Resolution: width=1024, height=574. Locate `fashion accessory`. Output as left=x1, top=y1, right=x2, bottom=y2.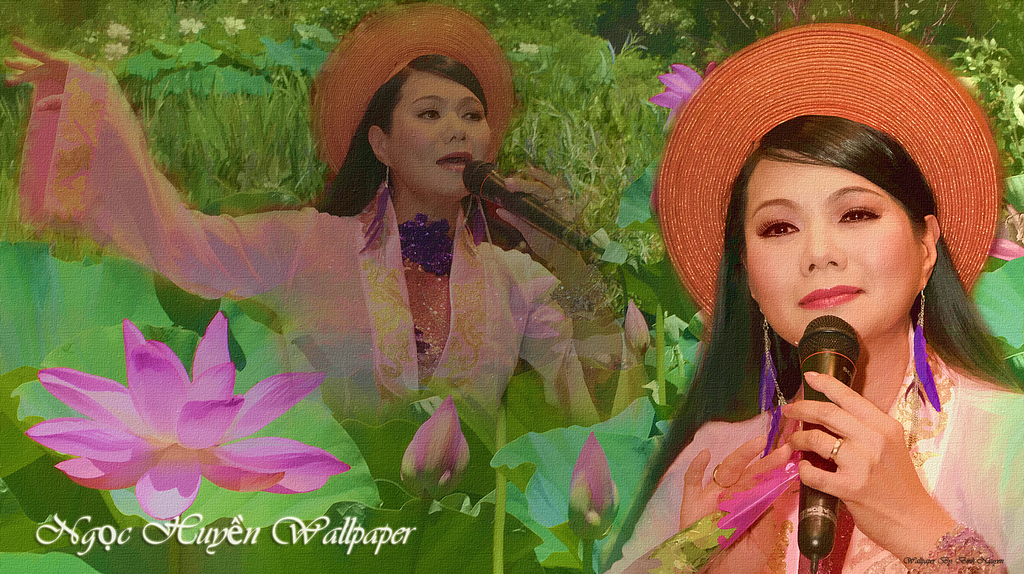
left=659, top=24, right=1006, bottom=297.
